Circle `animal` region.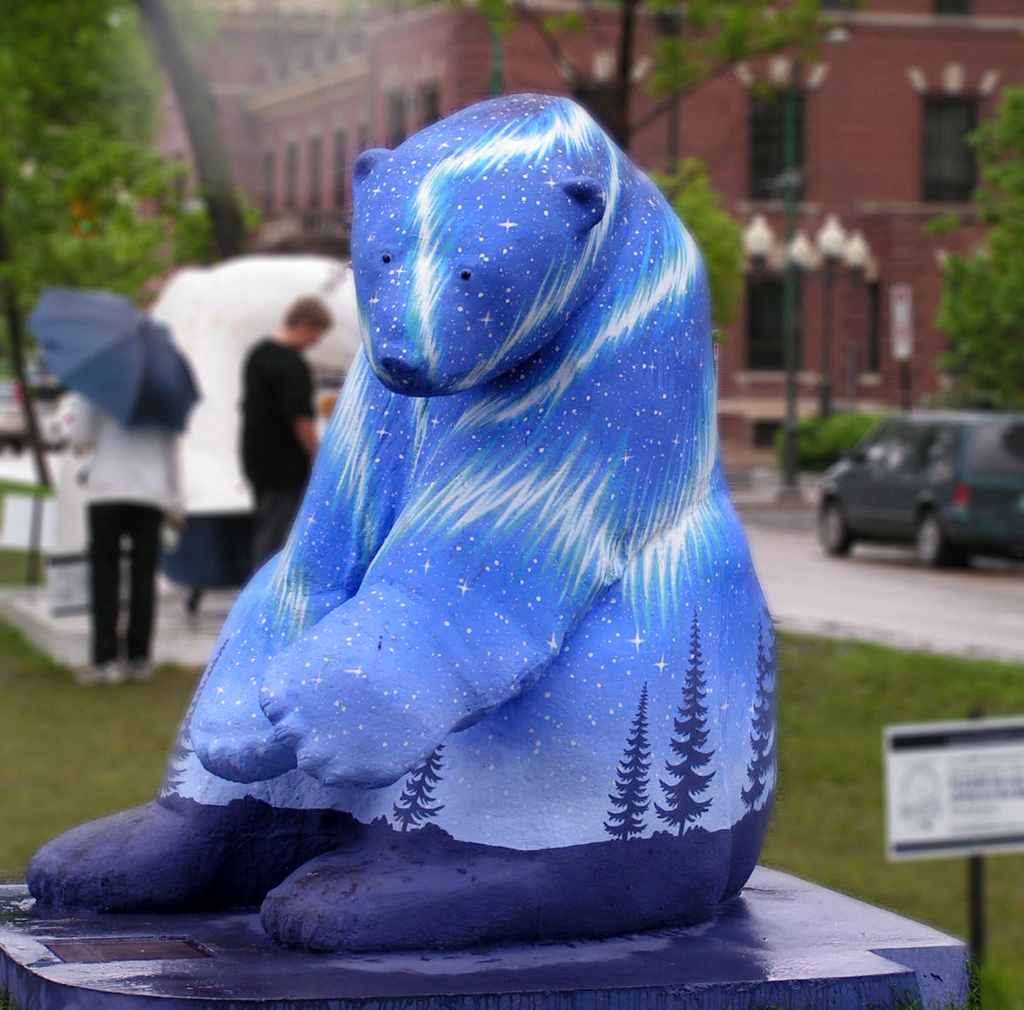
Region: [left=28, top=94, right=780, bottom=944].
